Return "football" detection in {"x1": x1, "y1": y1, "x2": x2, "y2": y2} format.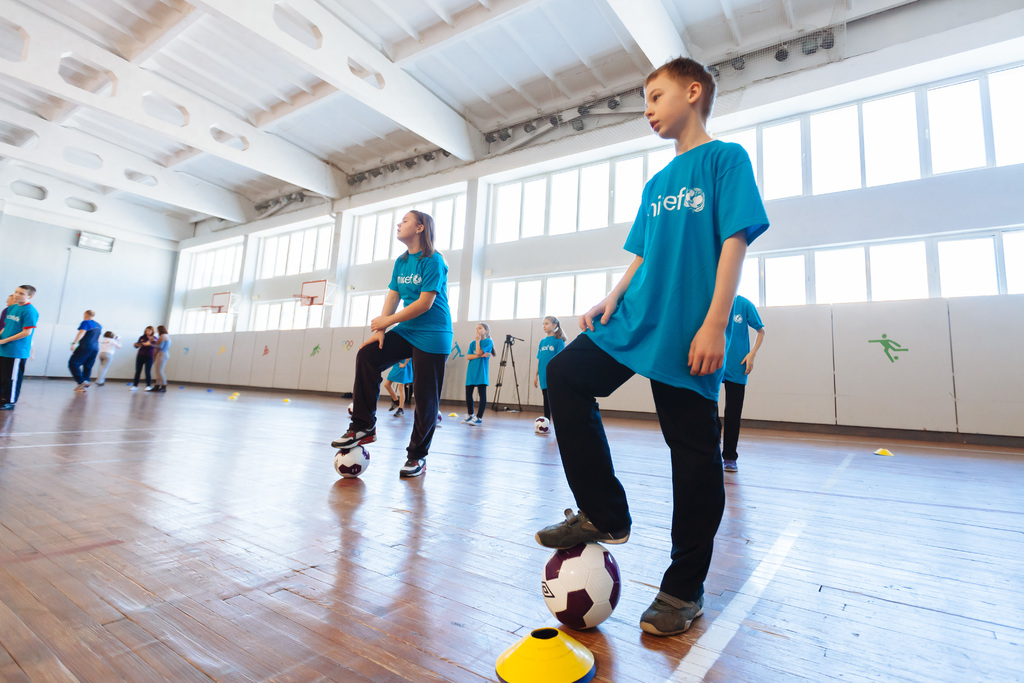
{"x1": 532, "y1": 413, "x2": 553, "y2": 436}.
